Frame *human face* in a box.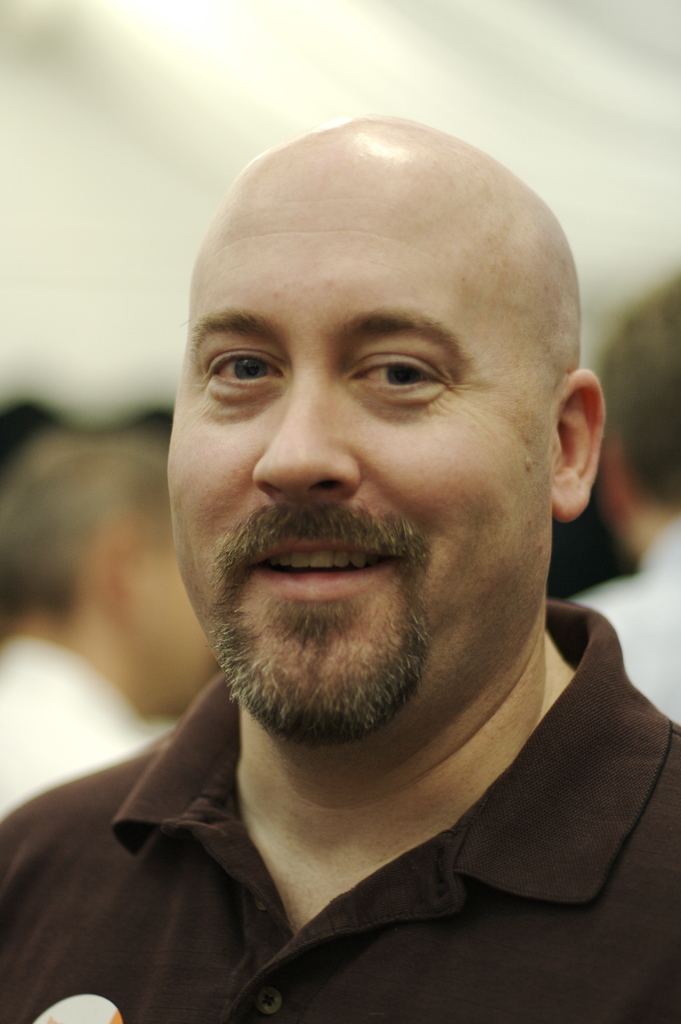
box=[167, 182, 554, 739].
